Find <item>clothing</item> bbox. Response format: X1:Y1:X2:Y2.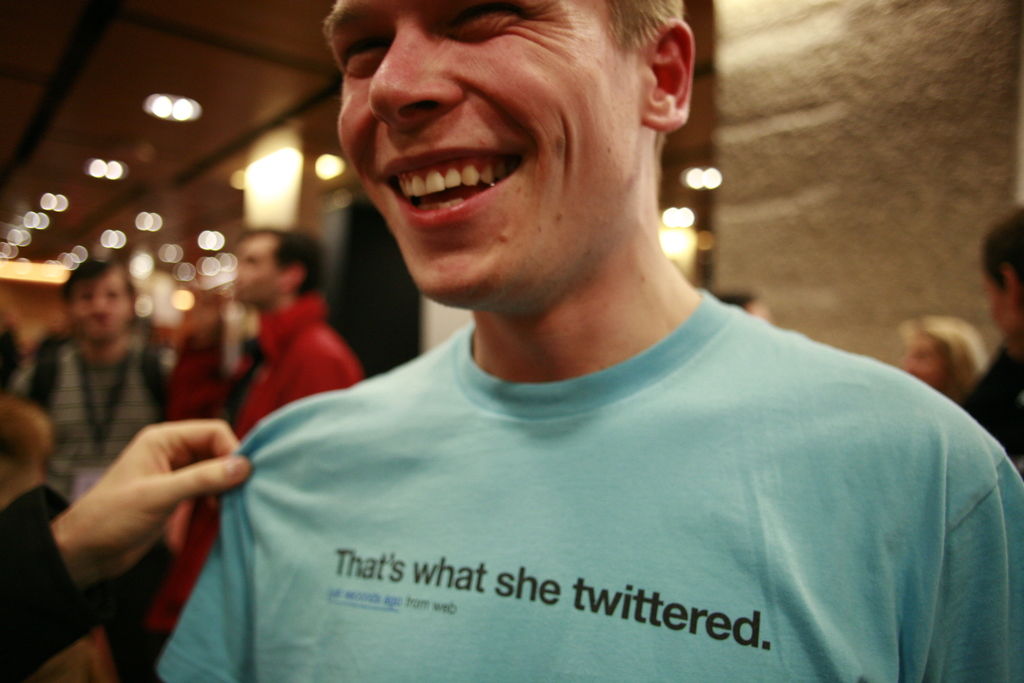
11:336:168:668.
